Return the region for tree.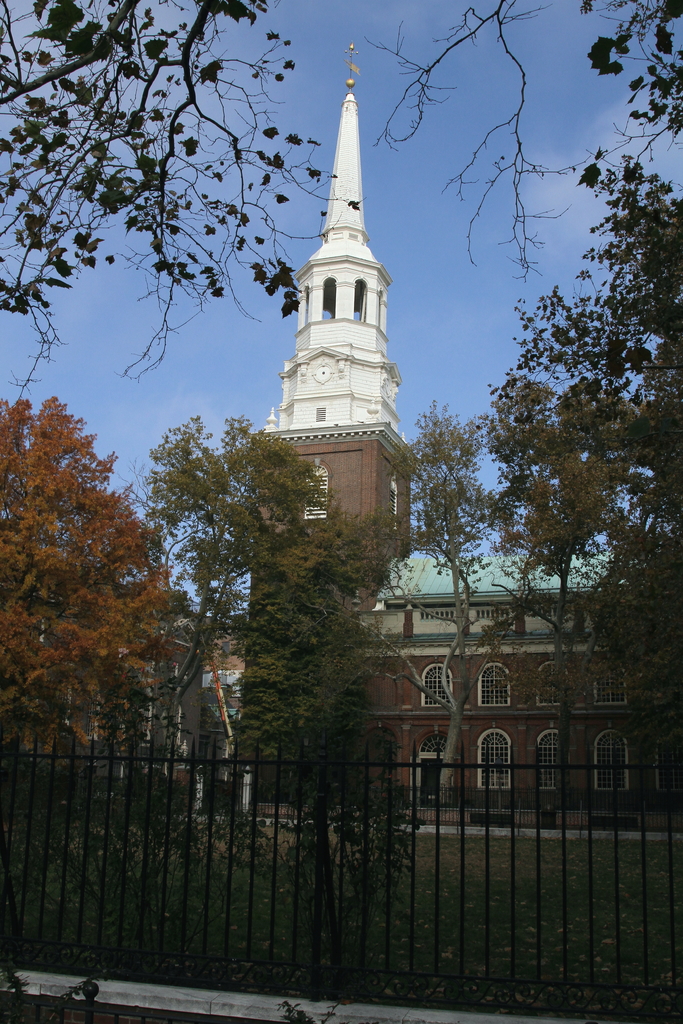
x1=490 y1=154 x2=680 y2=414.
